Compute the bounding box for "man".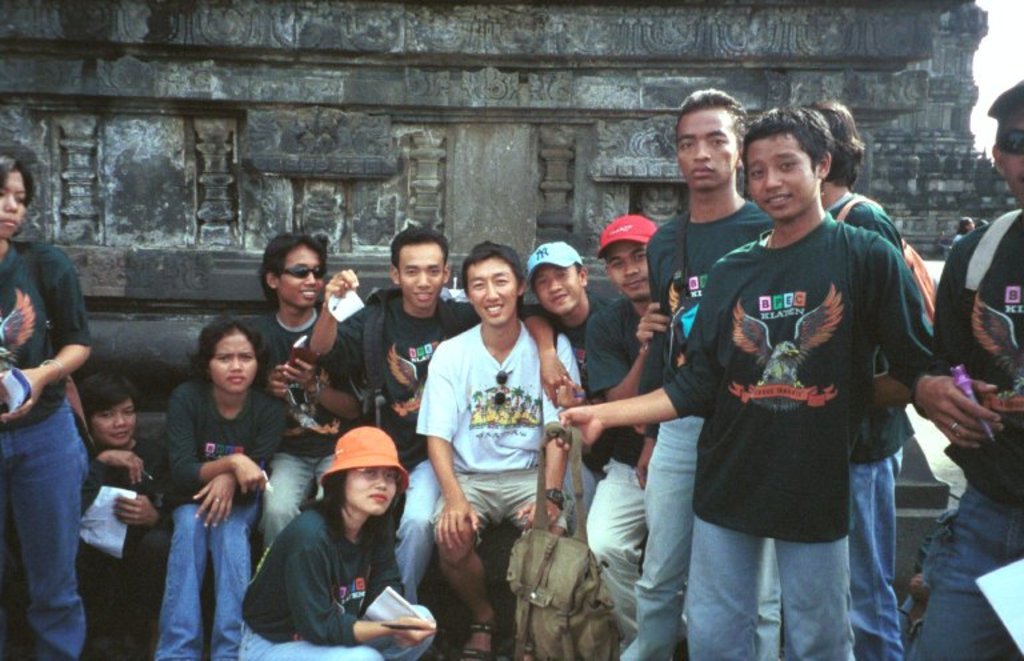
(244, 228, 377, 548).
